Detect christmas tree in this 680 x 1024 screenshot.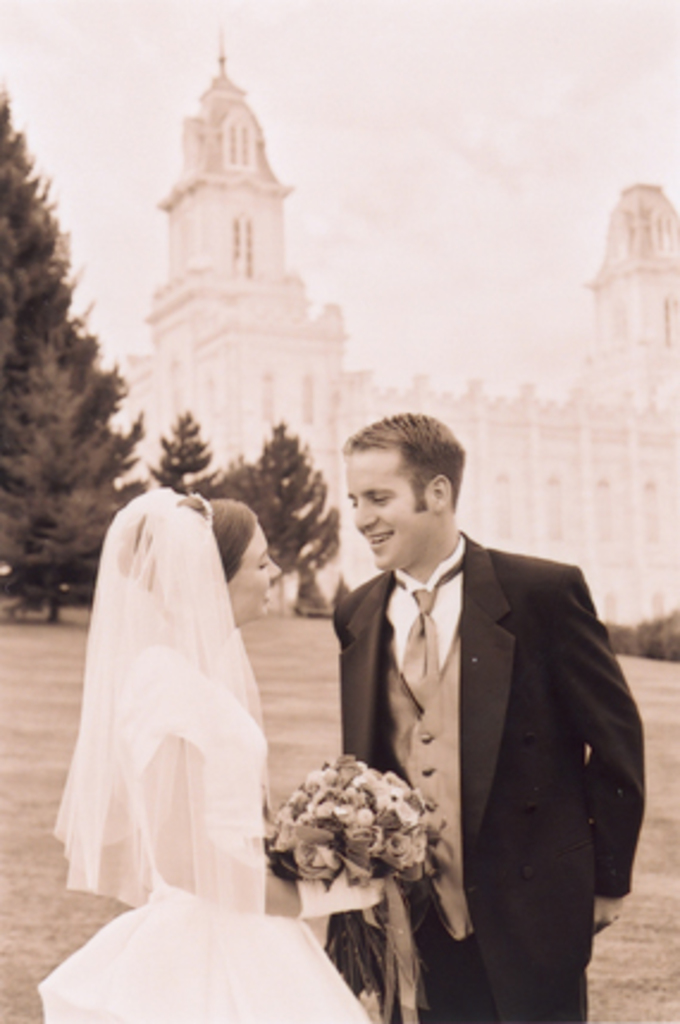
Detection: Rect(236, 406, 344, 616).
